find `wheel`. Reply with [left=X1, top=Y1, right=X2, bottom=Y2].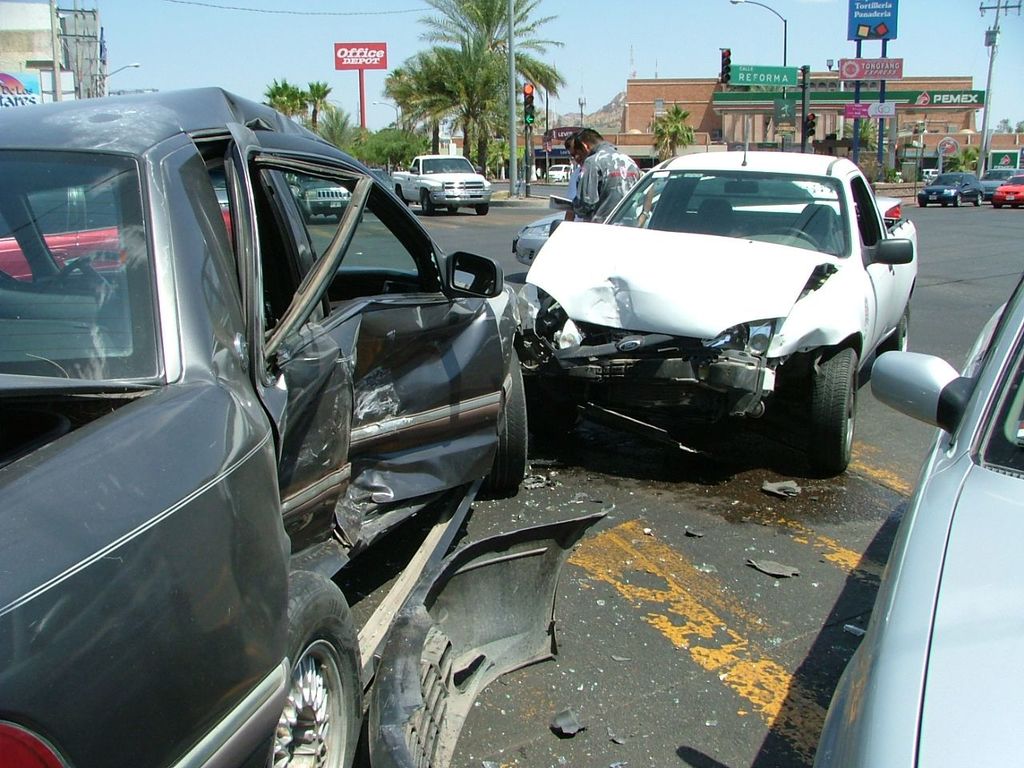
[left=954, top=191, right=964, bottom=211].
